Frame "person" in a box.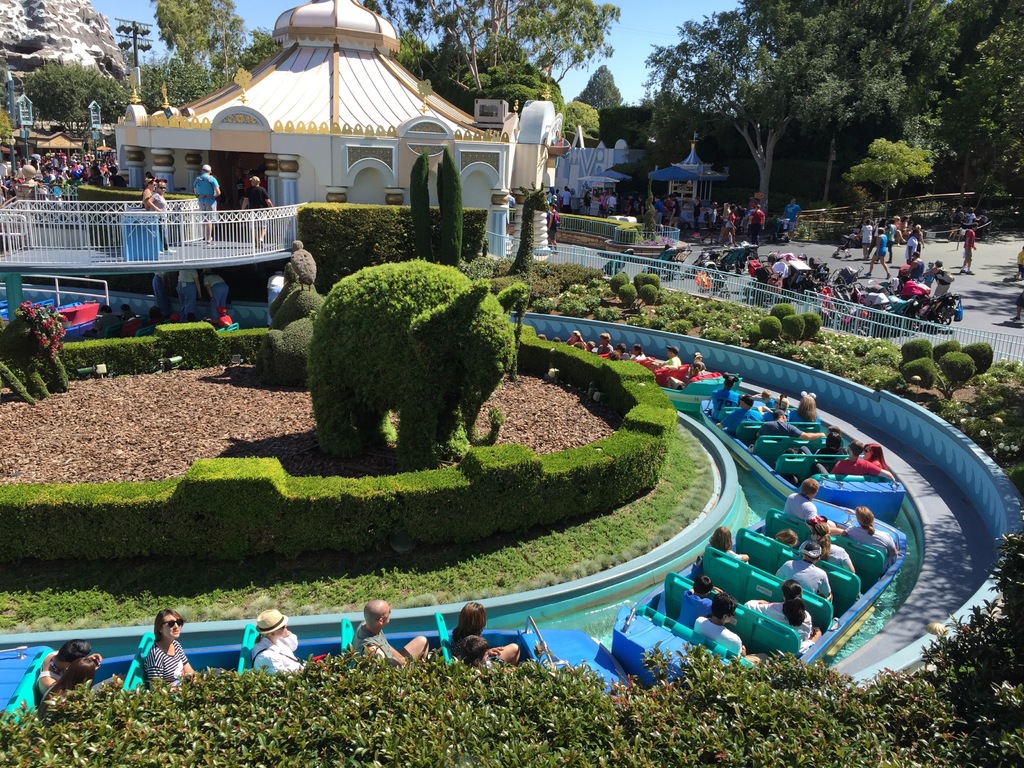
<box>676,577,715,625</box>.
